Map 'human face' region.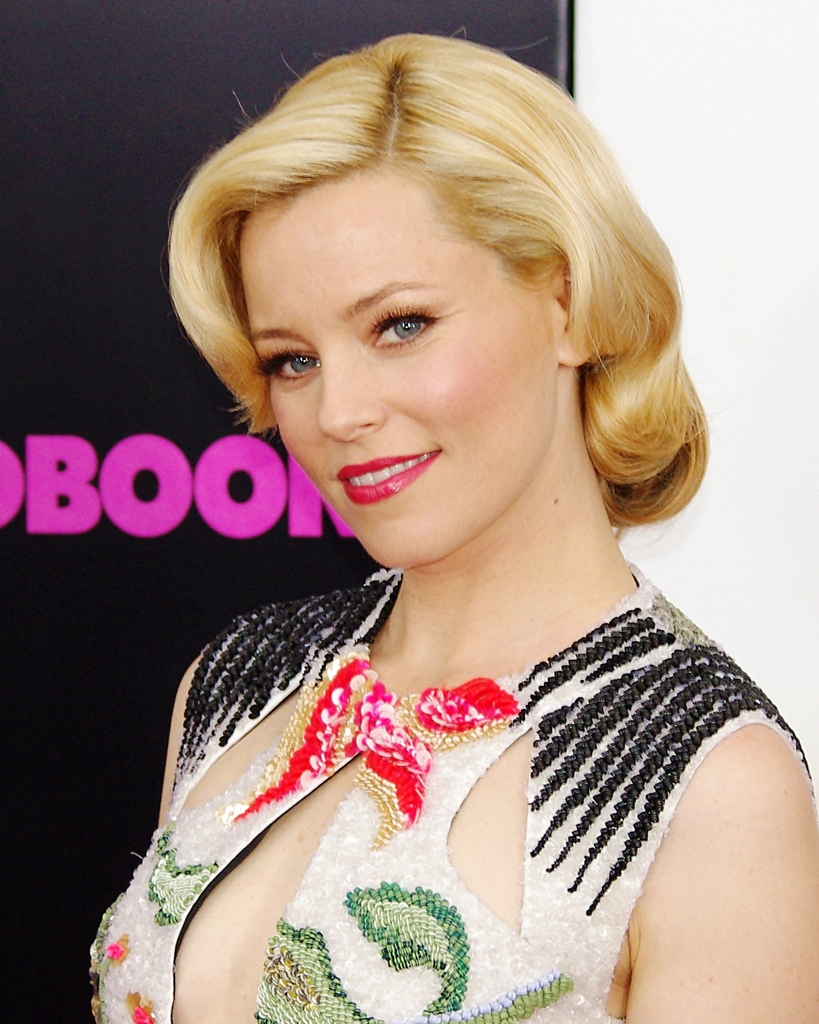
Mapped to 237/170/557/567.
